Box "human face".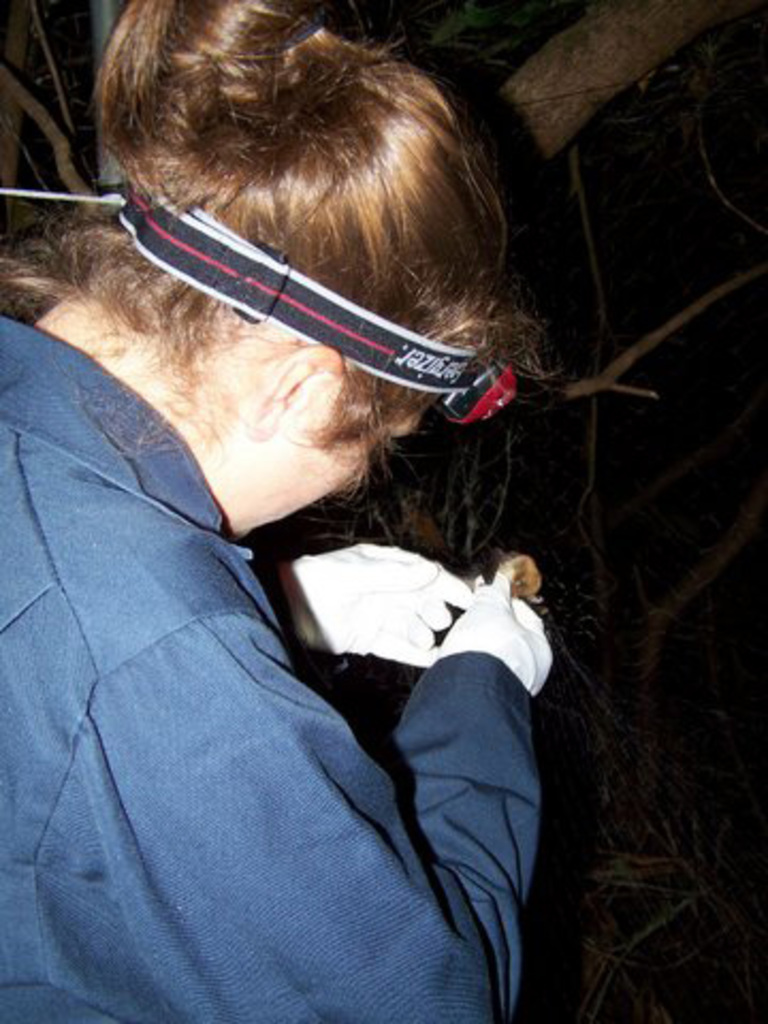
(left=215, top=384, right=425, bottom=540).
